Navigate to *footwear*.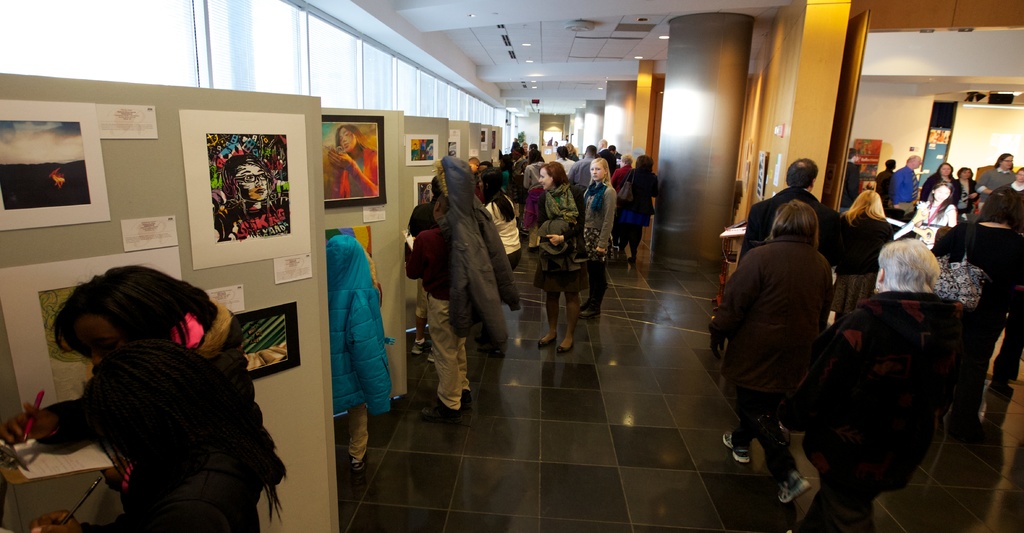
Navigation target: 537 323 559 350.
